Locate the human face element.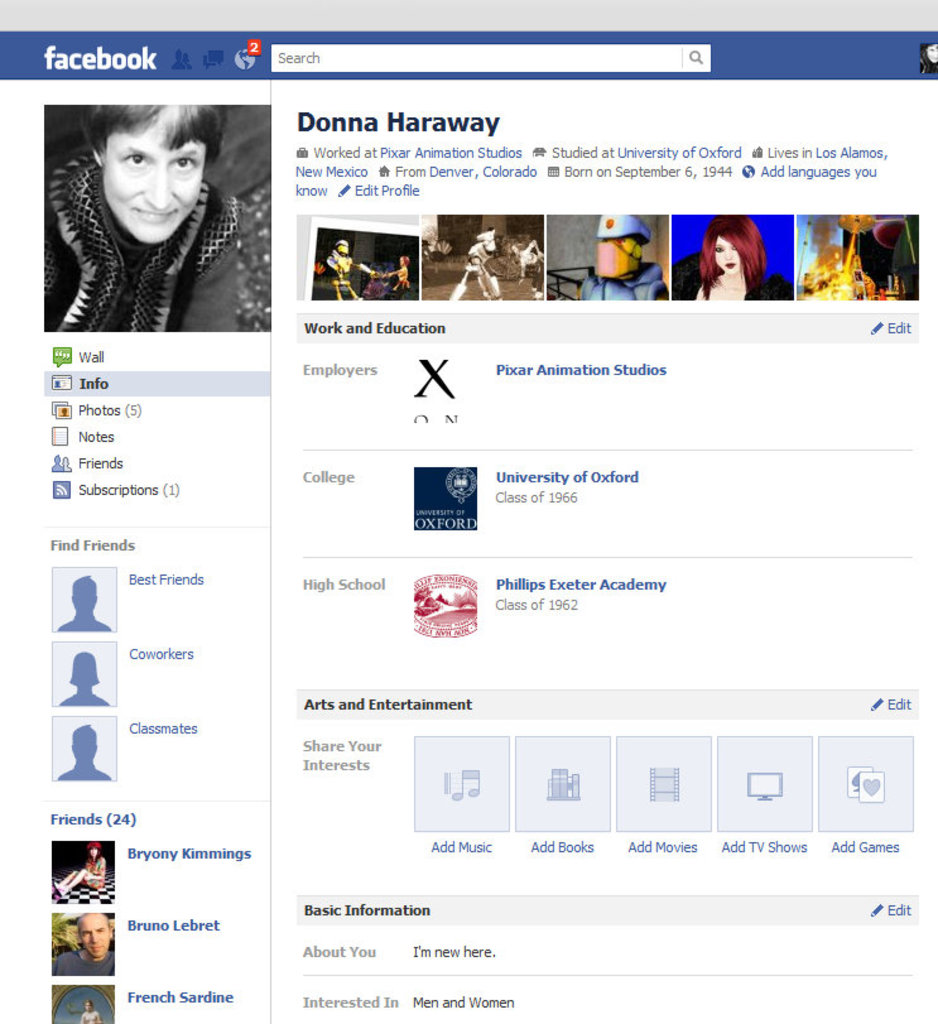
Element bbox: 77:913:106:956.
